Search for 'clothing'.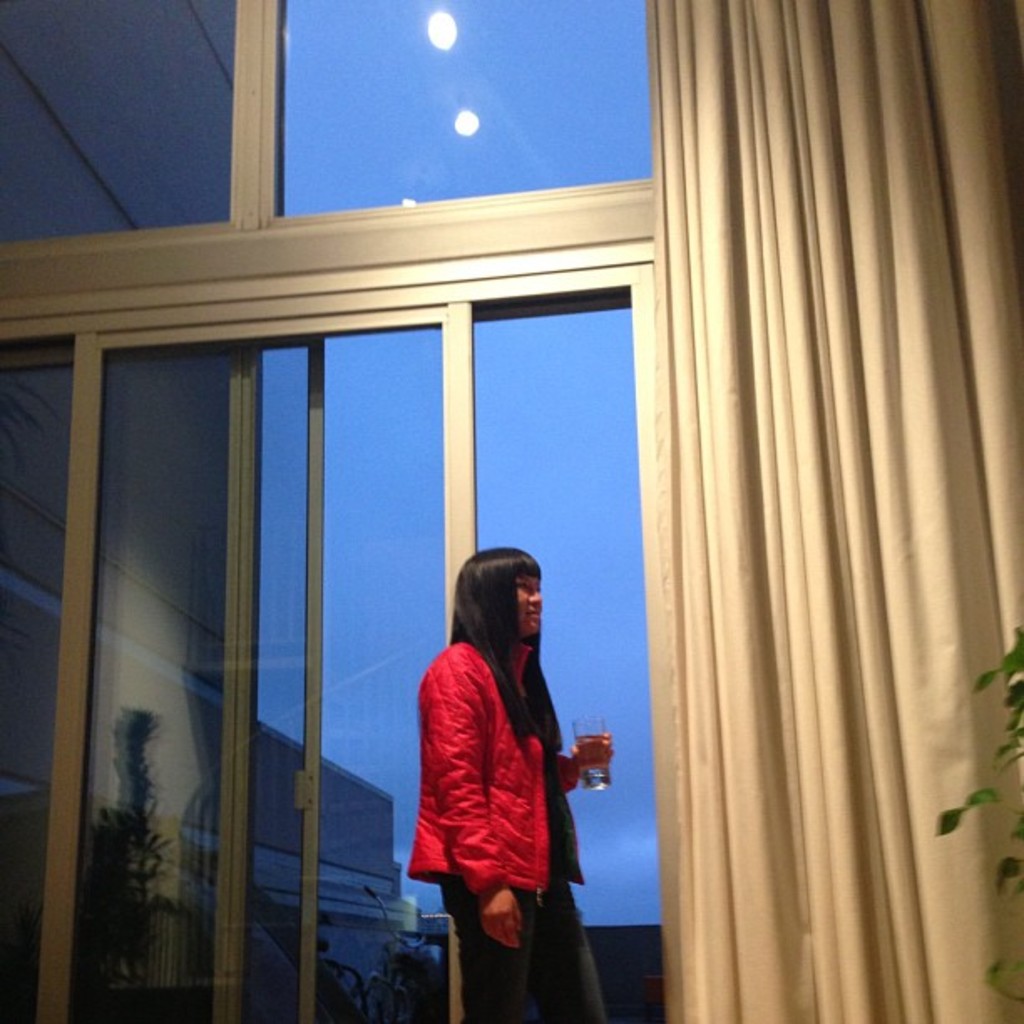
Found at (left=407, top=637, right=606, bottom=1022).
